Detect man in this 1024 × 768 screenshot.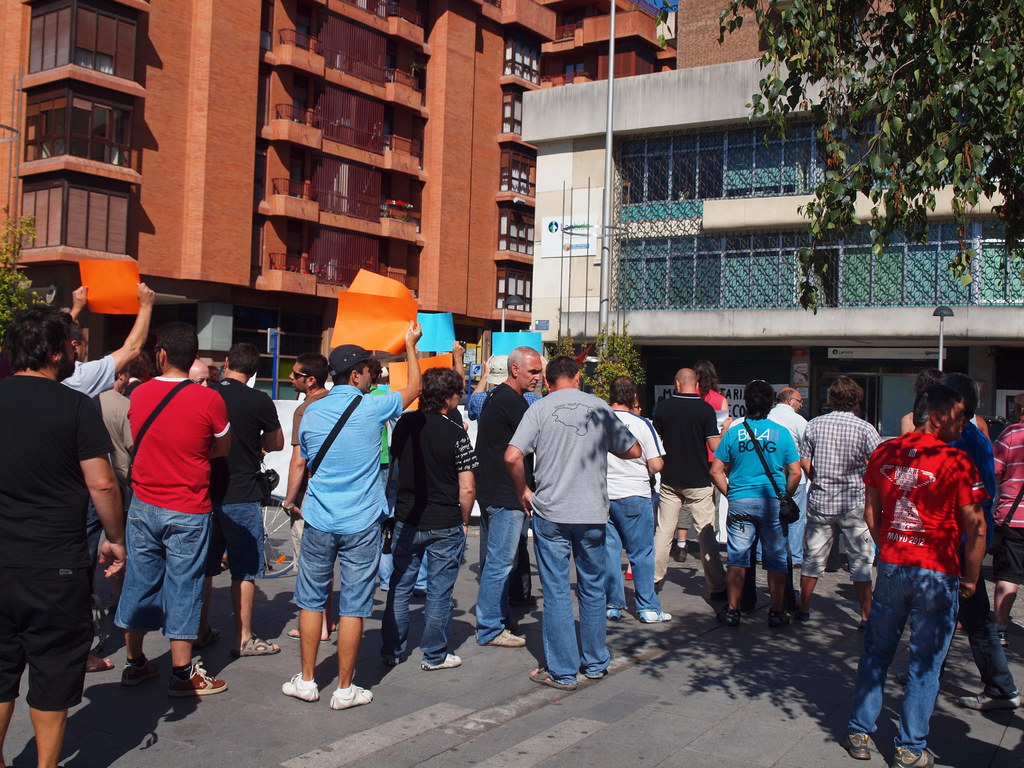
Detection: x1=277 y1=317 x2=424 y2=712.
